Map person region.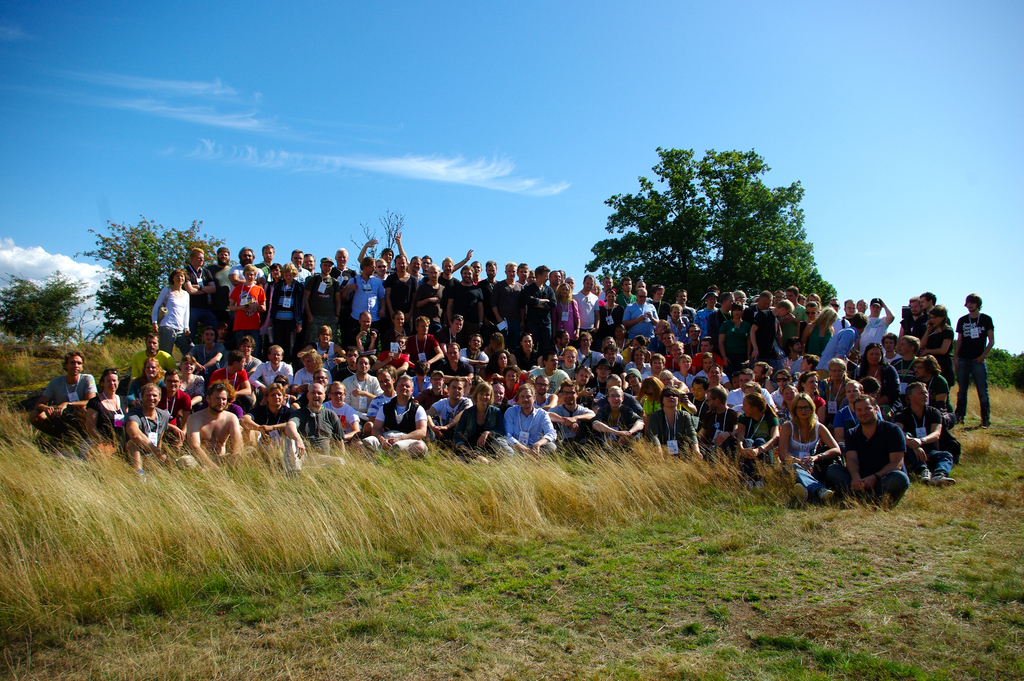
Mapped to {"left": 735, "top": 393, "right": 780, "bottom": 492}.
